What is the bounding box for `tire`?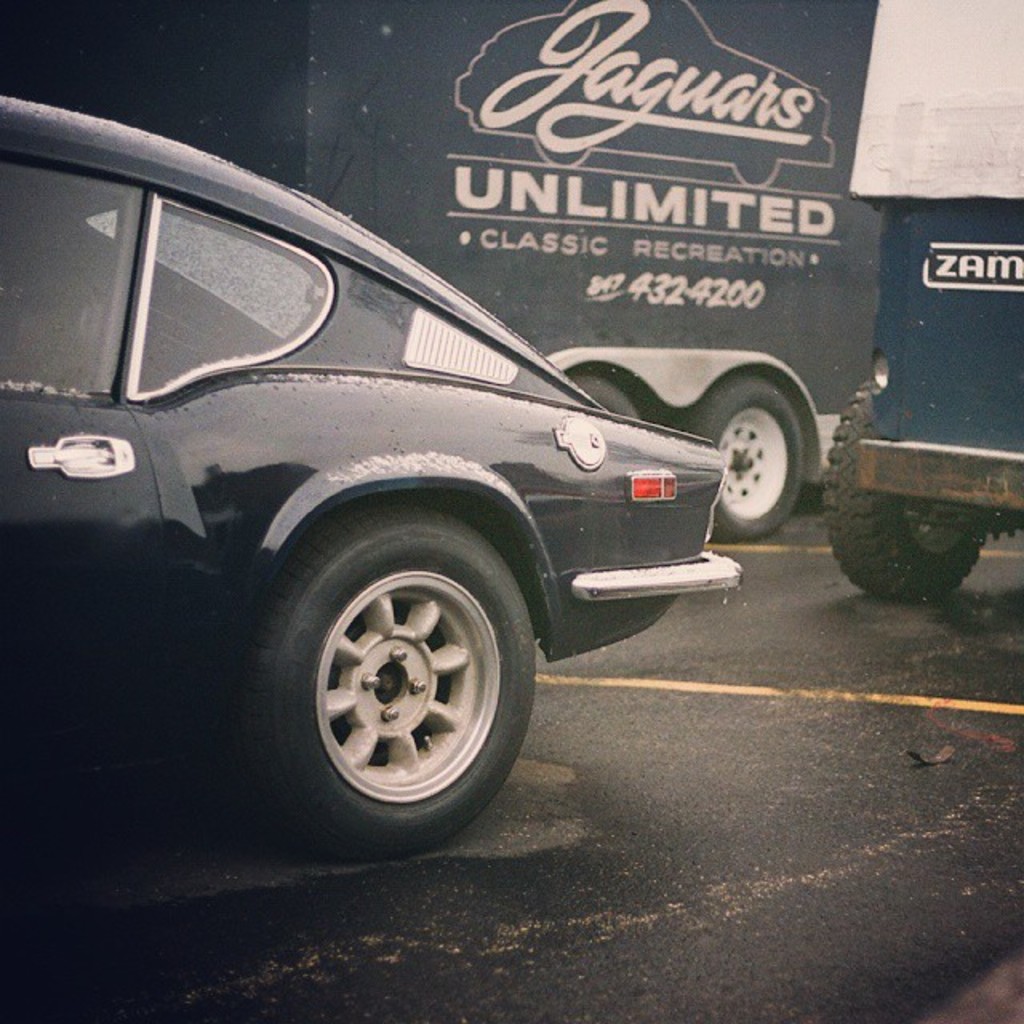
x1=829, y1=362, x2=992, y2=594.
